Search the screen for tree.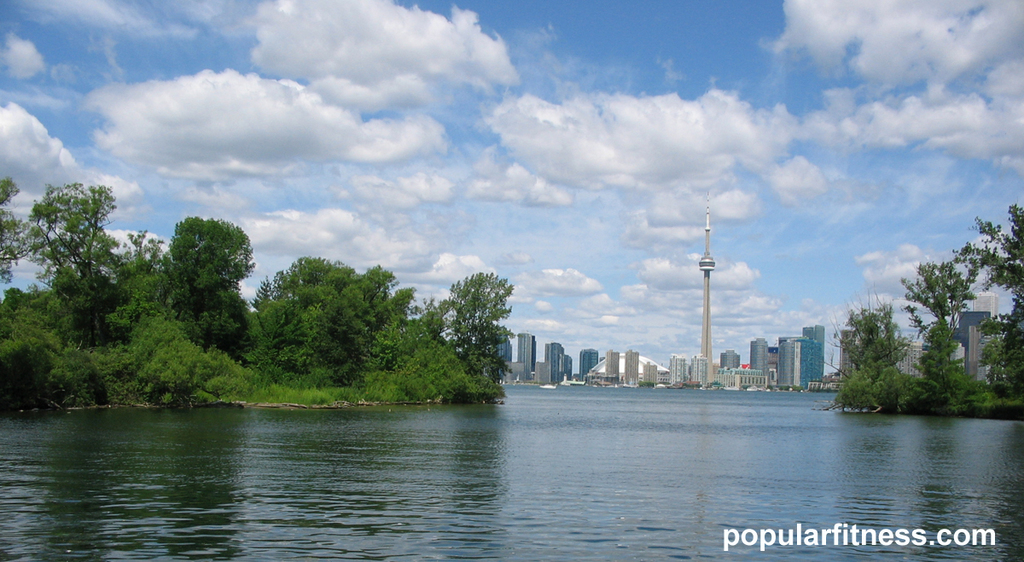
Found at crop(25, 180, 131, 349).
